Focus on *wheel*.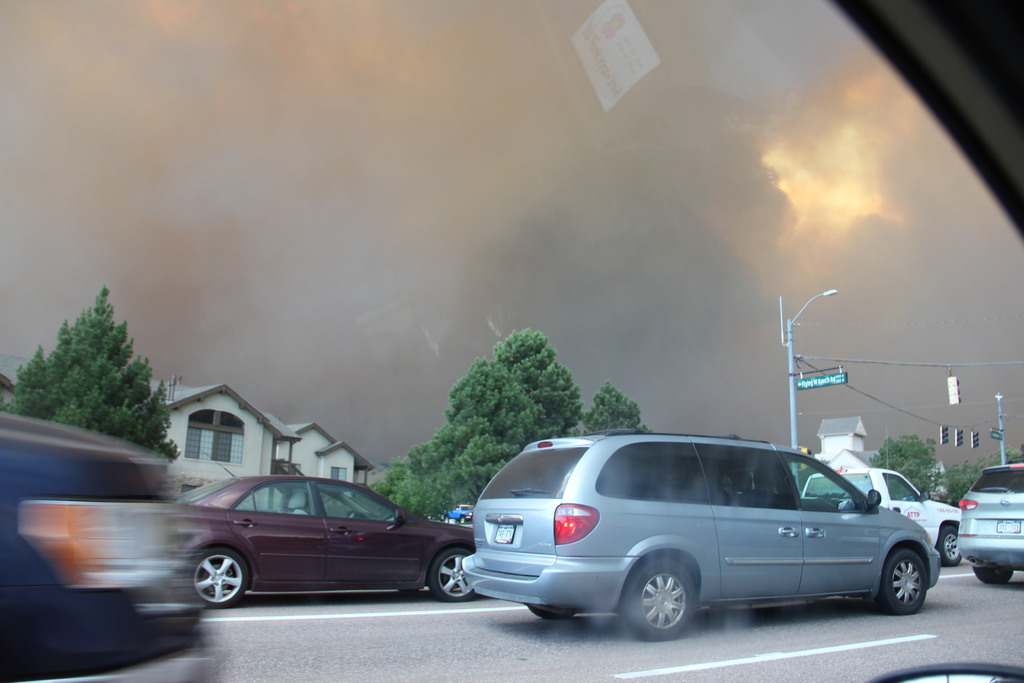
Focused at x1=187 y1=546 x2=248 y2=607.
